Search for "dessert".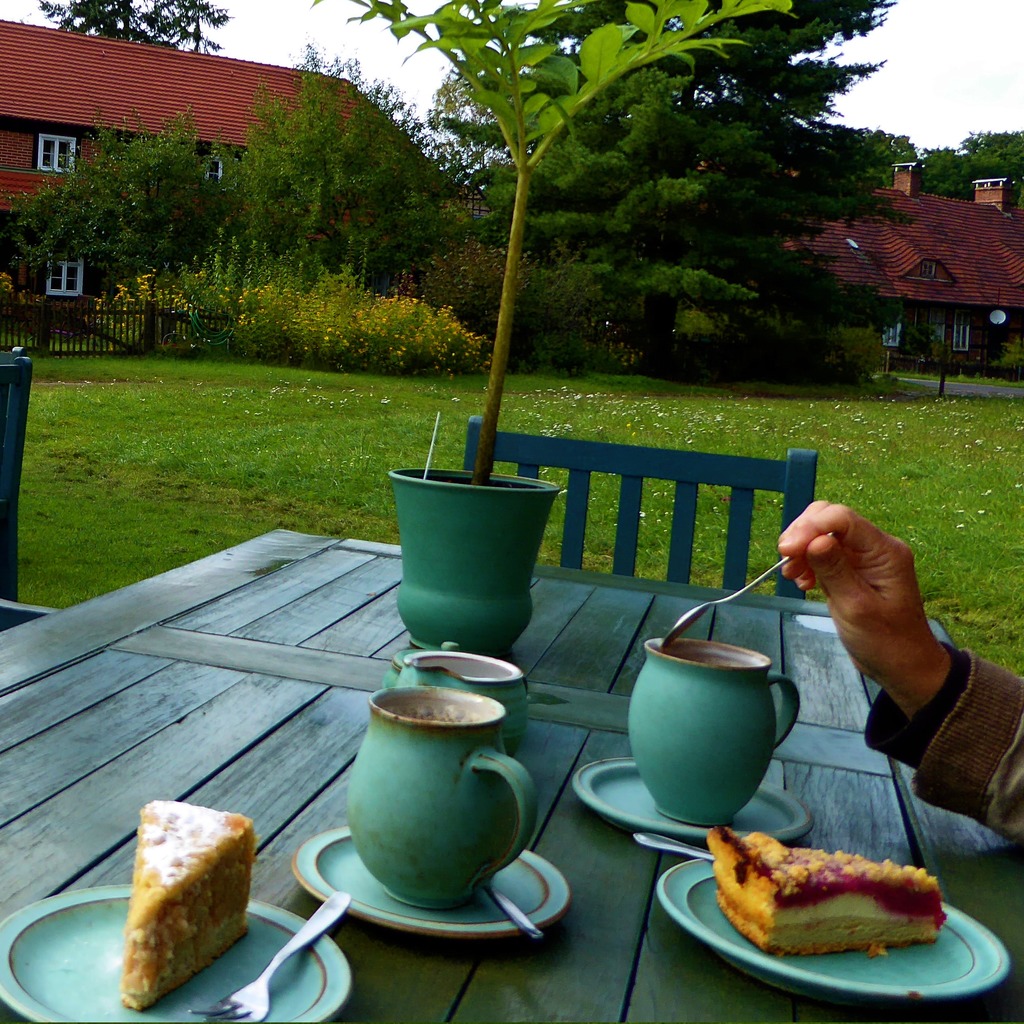
Found at left=98, top=815, right=255, bottom=1012.
